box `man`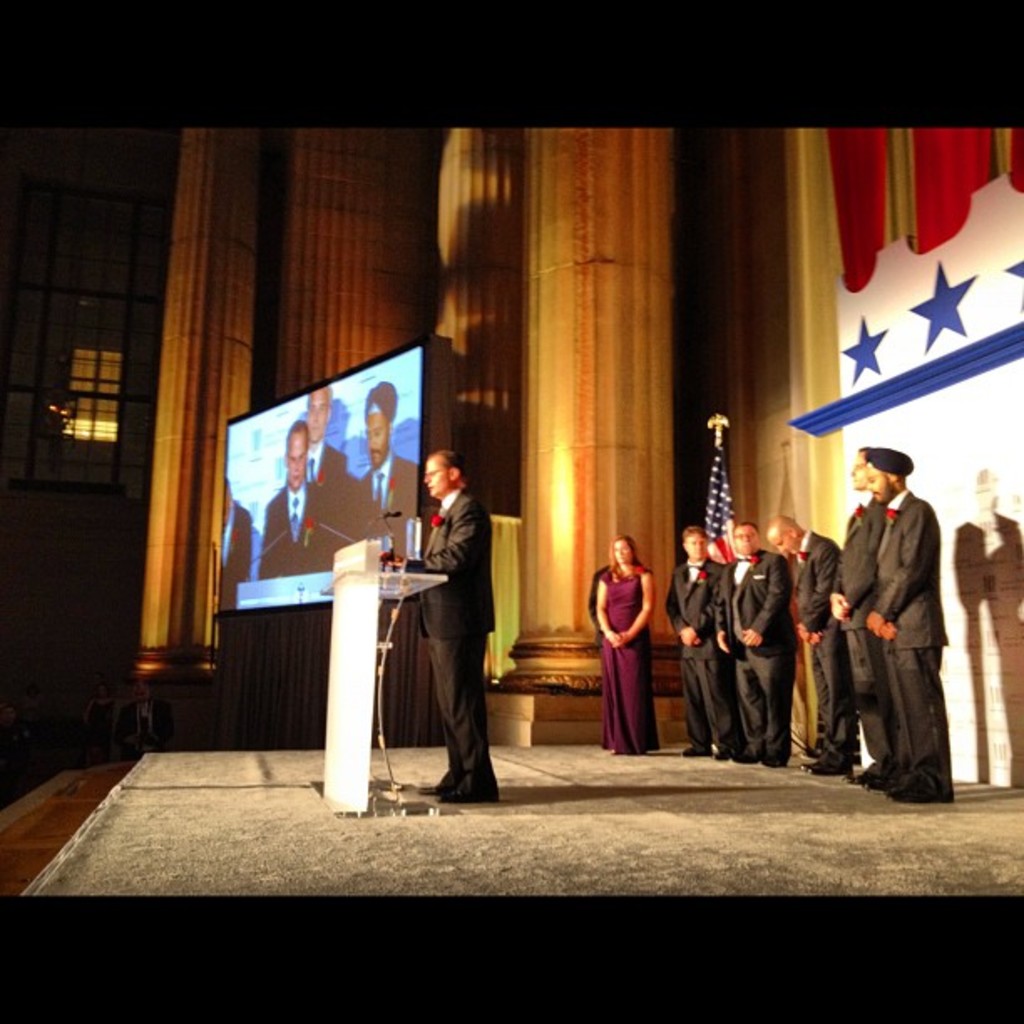
locate(724, 515, 791, 765)
